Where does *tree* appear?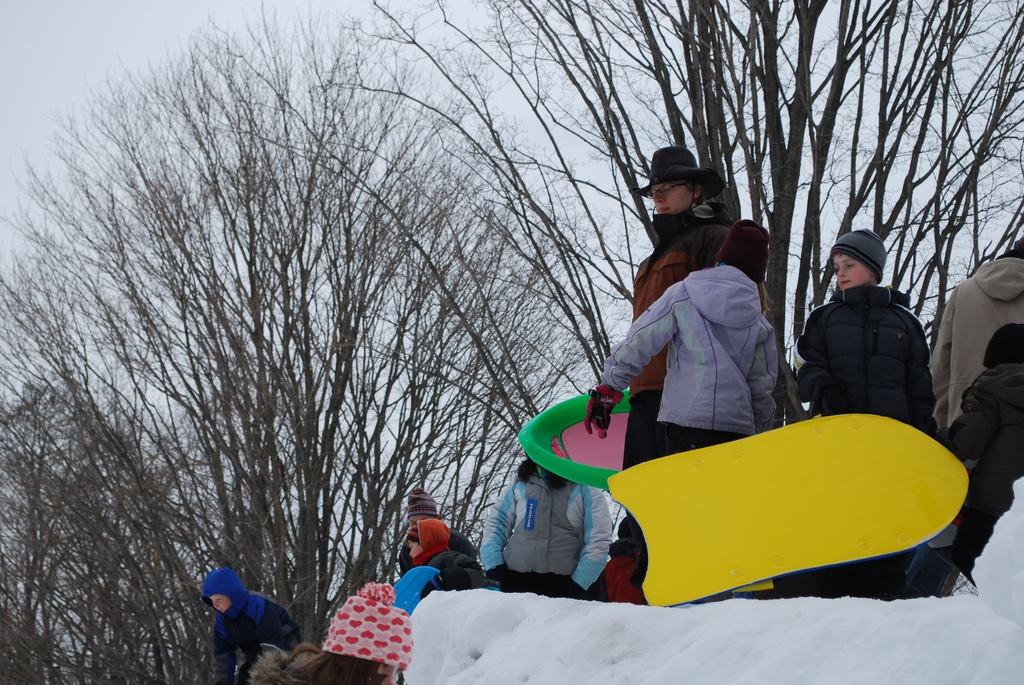
Appears at Rect(0, 348, 179, 684).
